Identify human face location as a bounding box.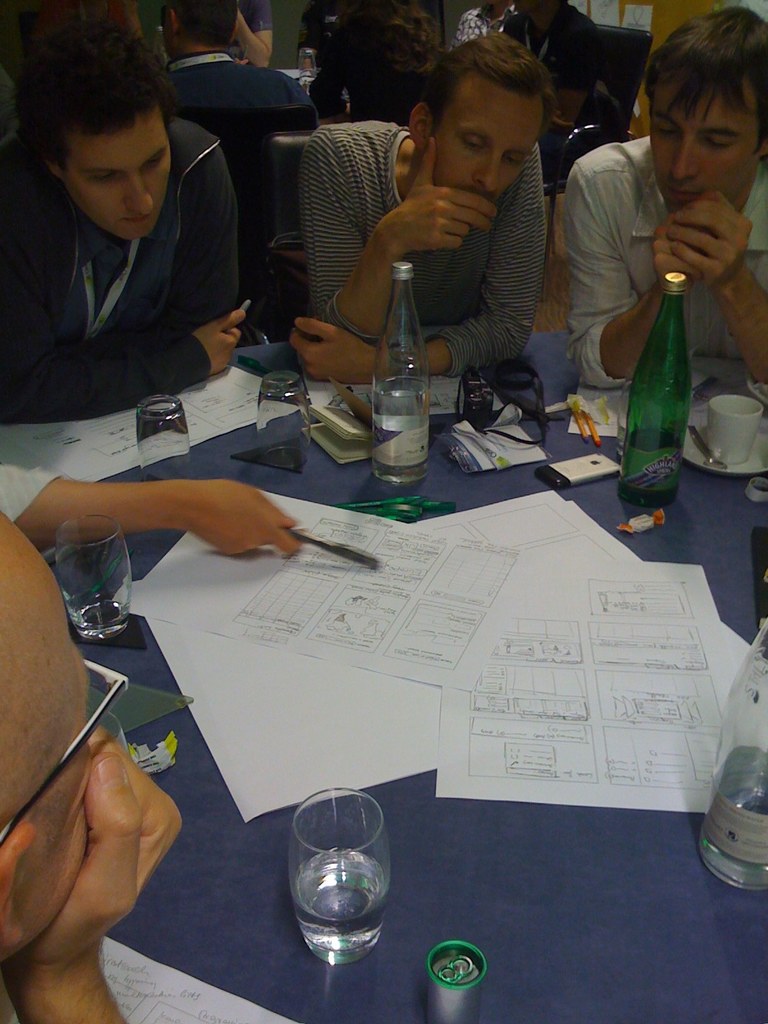
<box>424,71,542,197</box>.
